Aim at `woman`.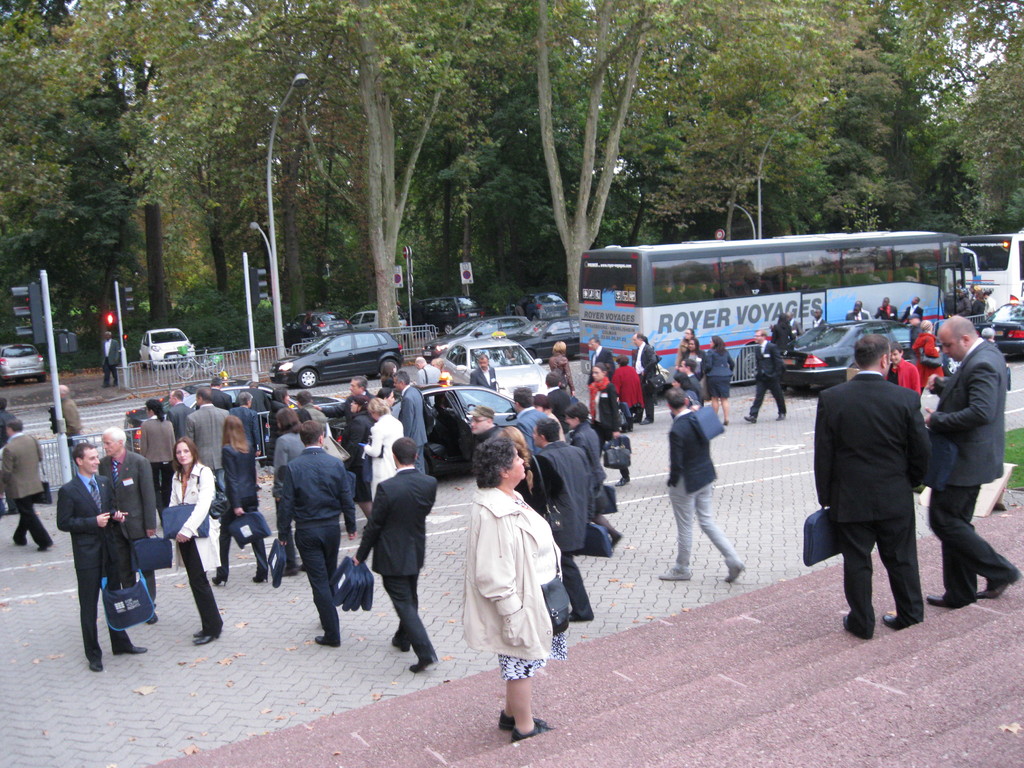
Aimed at [left=671, top=326, right=695, bottom=368].
